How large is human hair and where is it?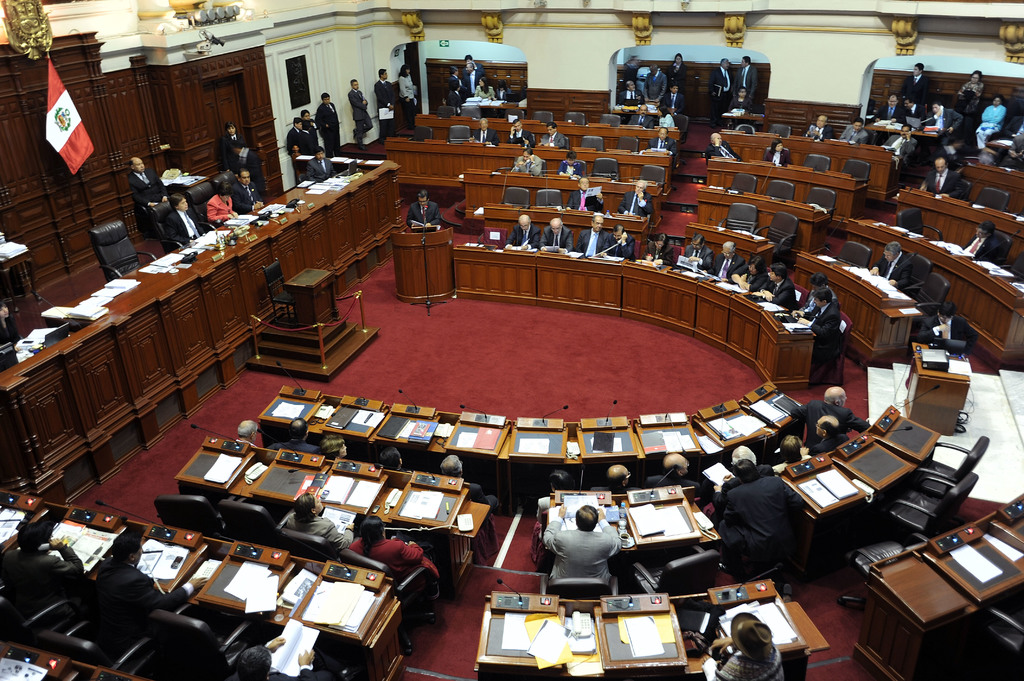
Bounding box: 302:118:311:130.
